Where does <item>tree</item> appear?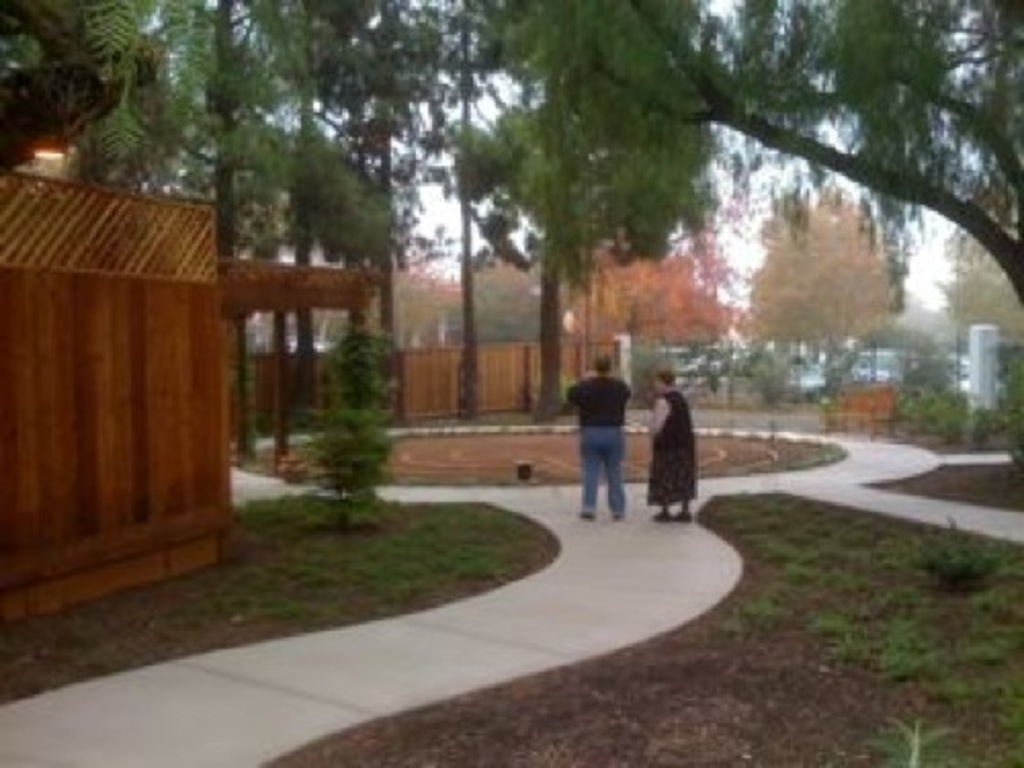
Appears at box(453, 0, 1022, 352).
